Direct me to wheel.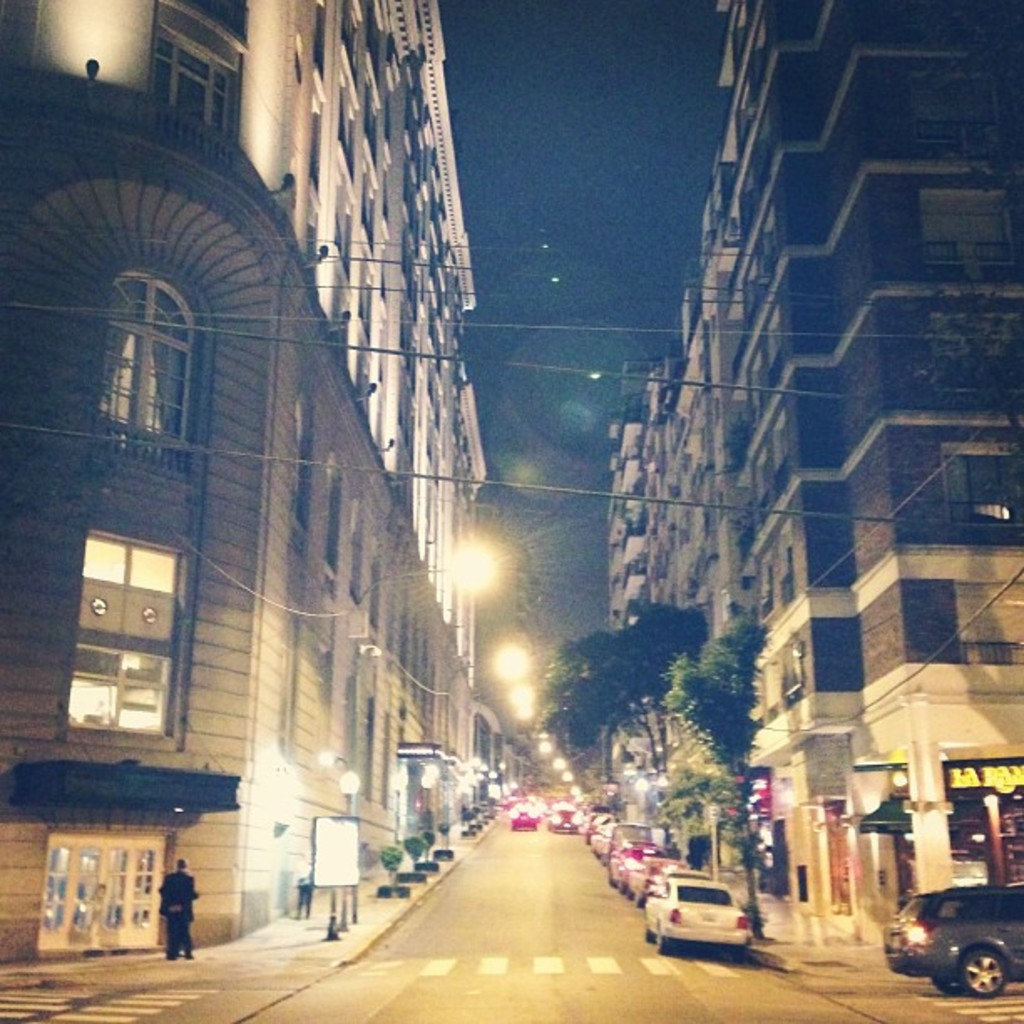
Direction: BBox(659, 929, 671, 950).
